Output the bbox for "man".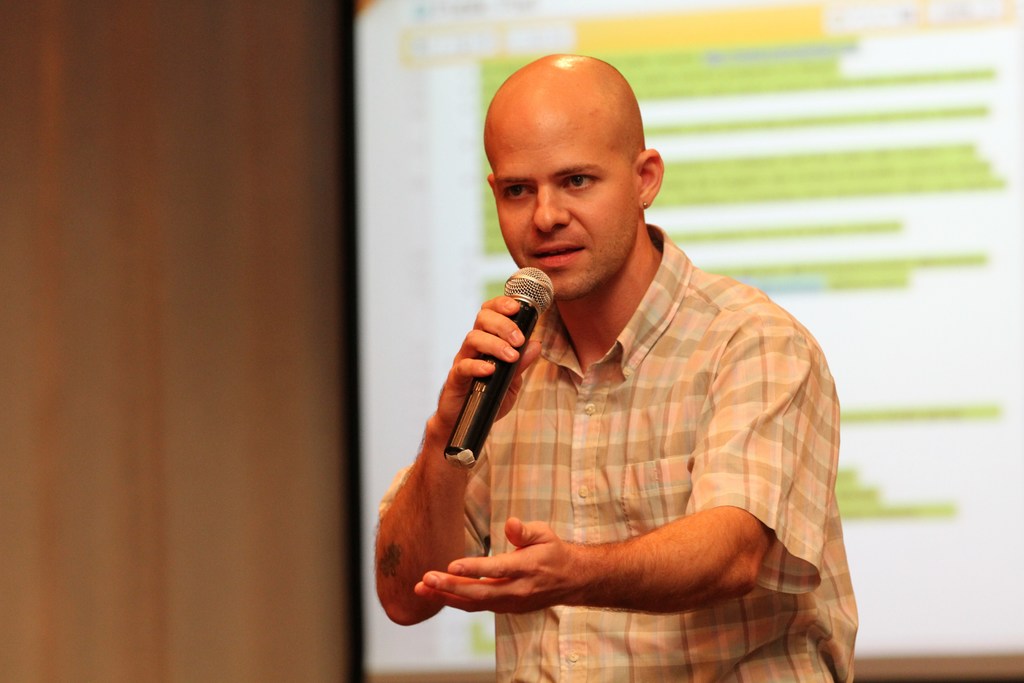
box=[391, 60, 910, 681].
